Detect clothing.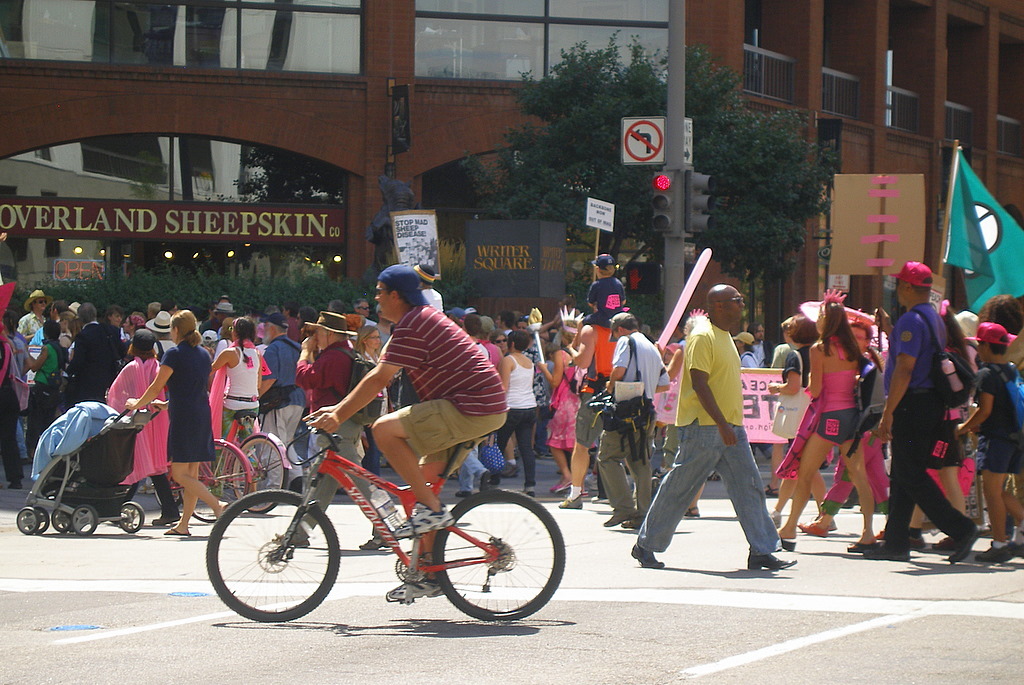
Detected at (0, 339, 24, 483).
